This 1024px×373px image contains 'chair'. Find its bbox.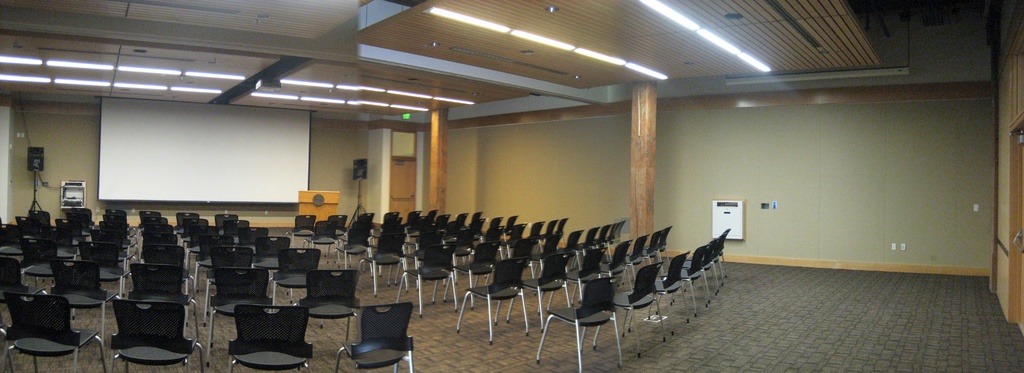
box(333, 308, 414, 372).
